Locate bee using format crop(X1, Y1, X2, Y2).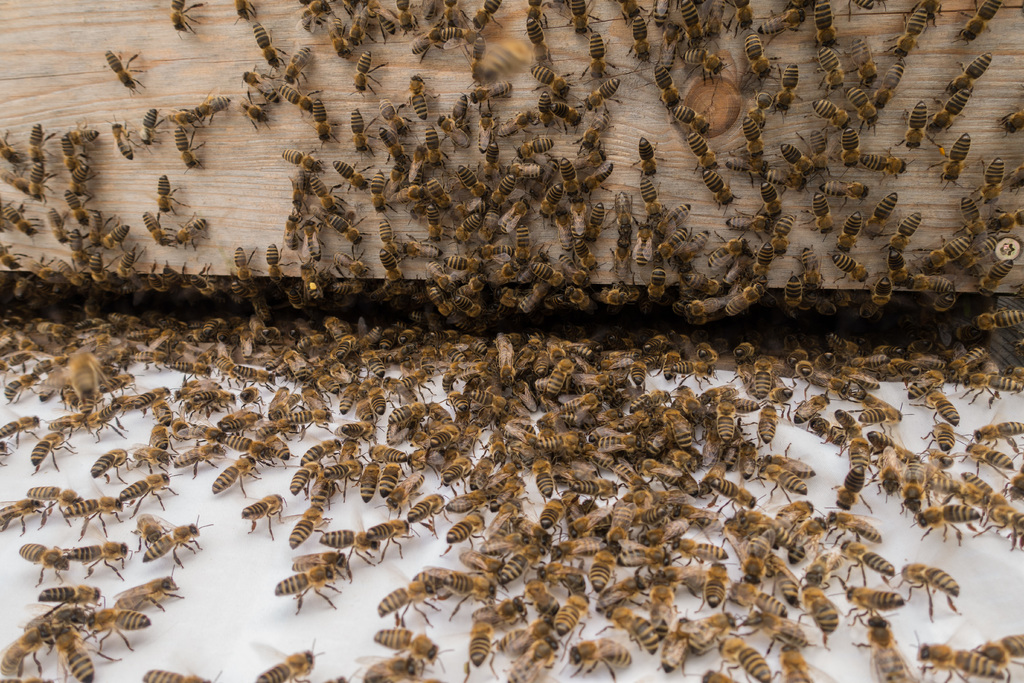
crop(168, 357, 216, 377).
